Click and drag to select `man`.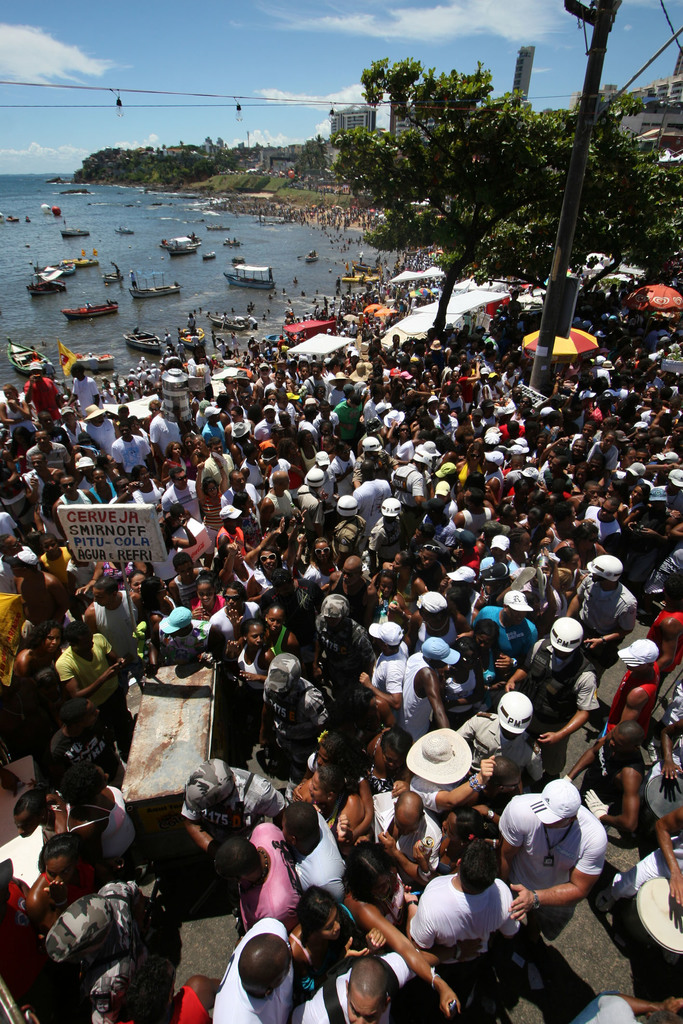
Selection: 106/419/156/476.
